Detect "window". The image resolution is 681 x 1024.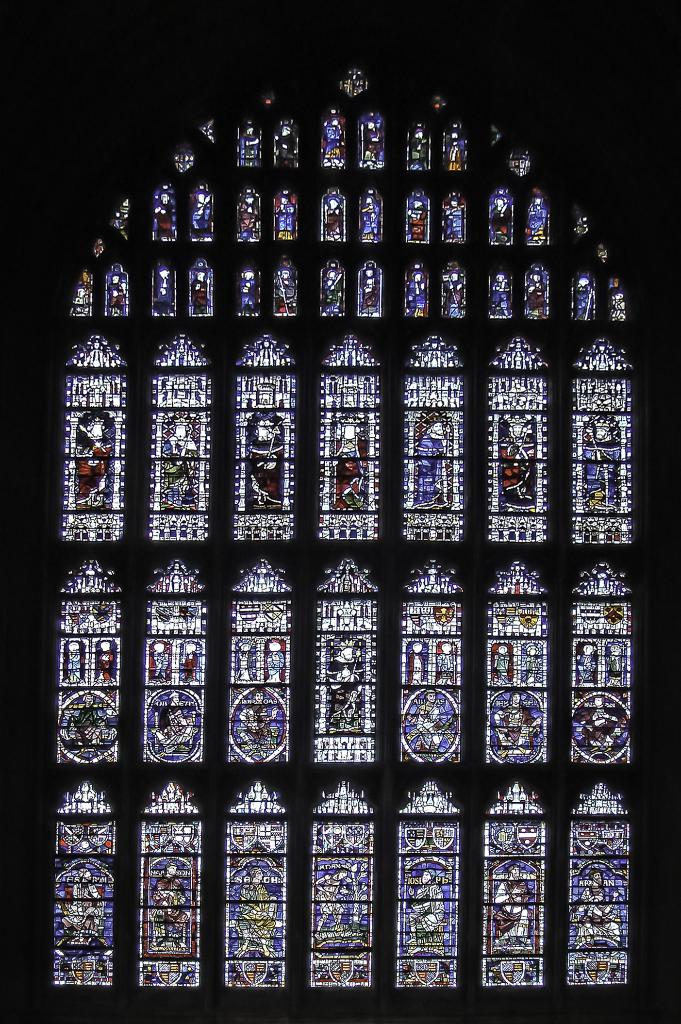
x1=567 y1=778 x2=628 y2=988.
